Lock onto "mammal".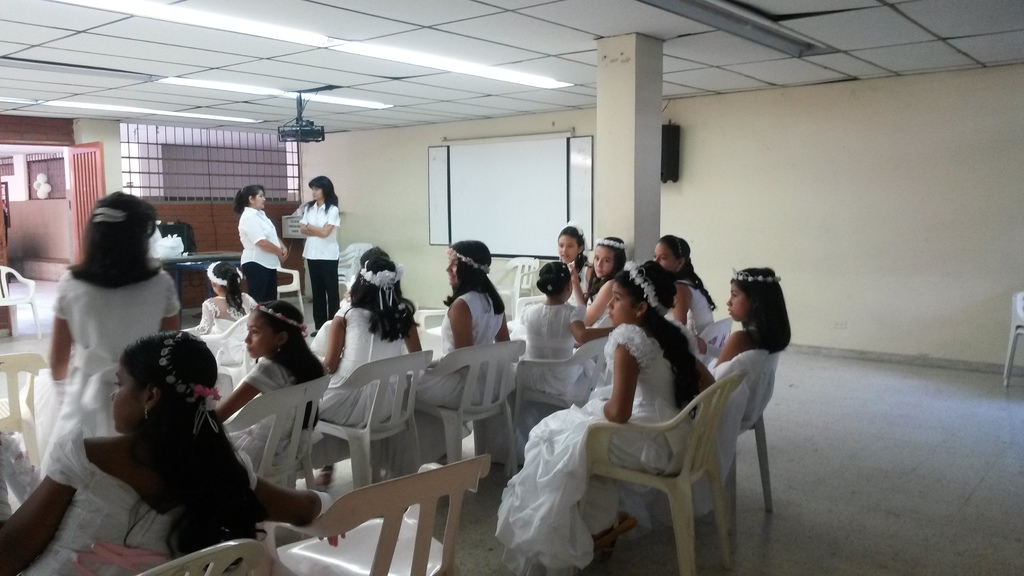
Locked: 412/239/509/463.
